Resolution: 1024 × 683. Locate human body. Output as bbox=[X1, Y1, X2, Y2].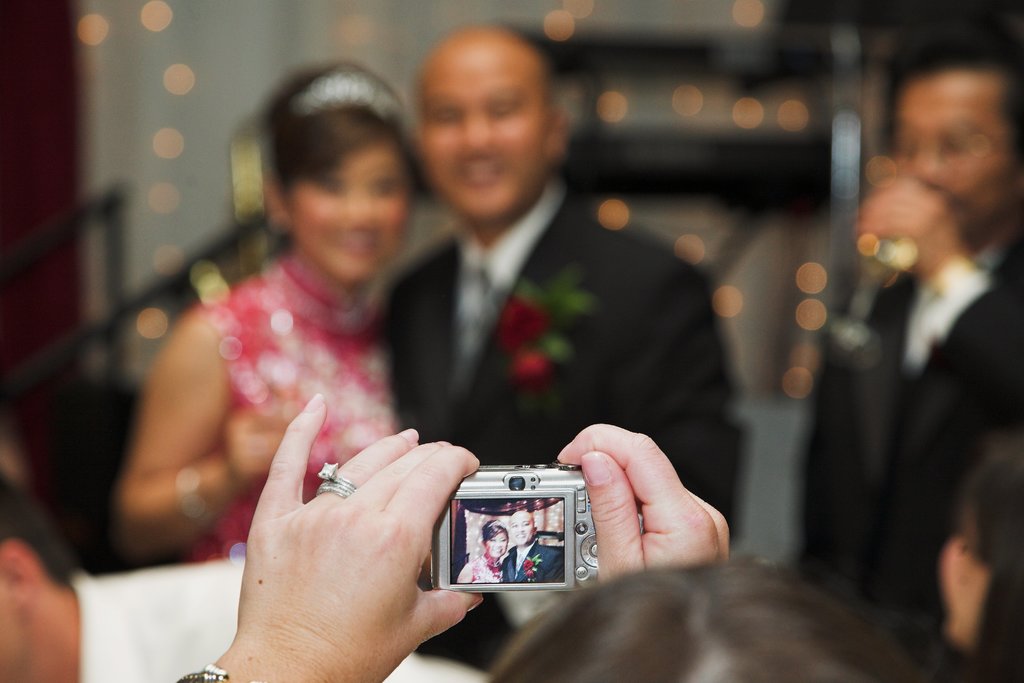
bbox=[785, 47, 1023, 593].
